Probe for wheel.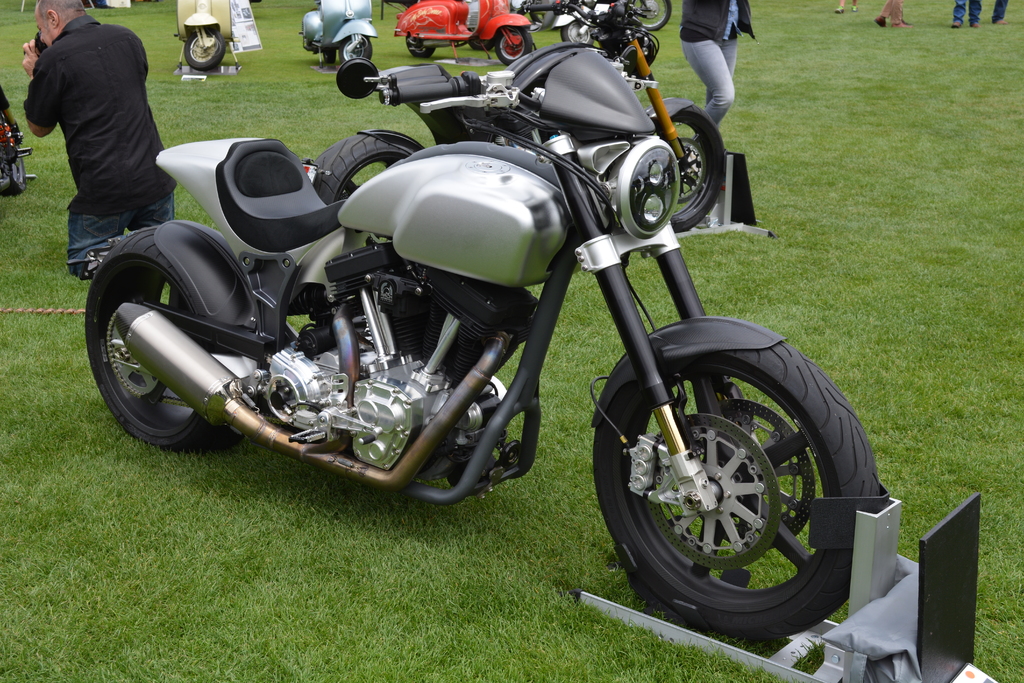
Probe result: left=403, top=35, right=438, bottom=58.
